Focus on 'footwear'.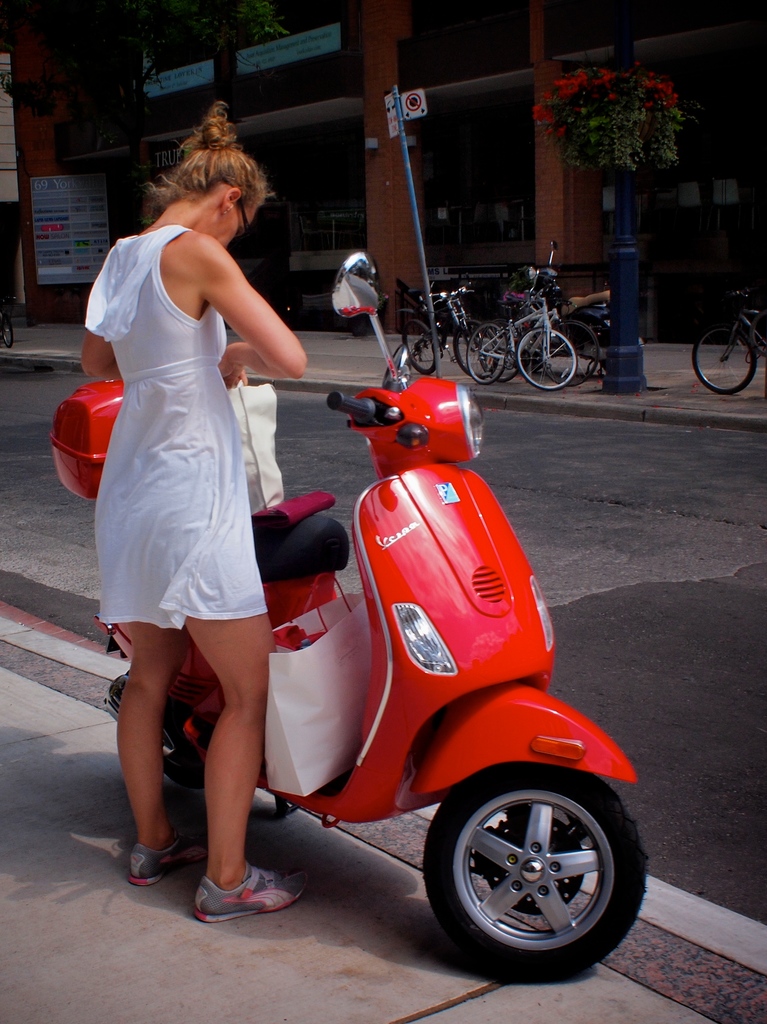
Focused at pyautogui.locateOnScreen(190, 868, 294, 938).
